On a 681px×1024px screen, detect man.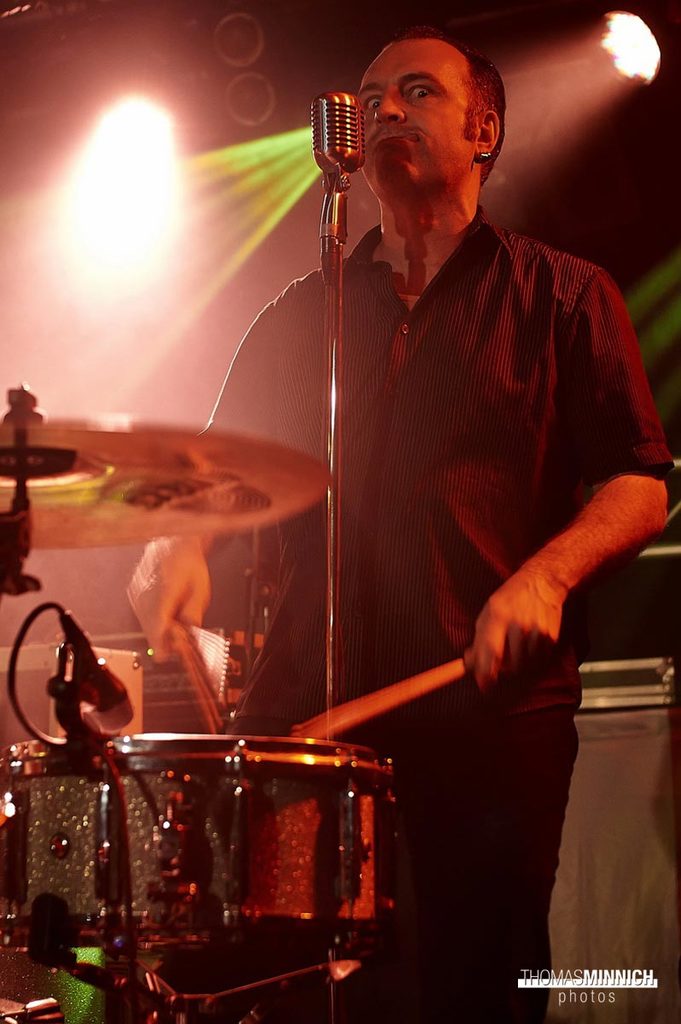
region(128, 0, 605, 978).
